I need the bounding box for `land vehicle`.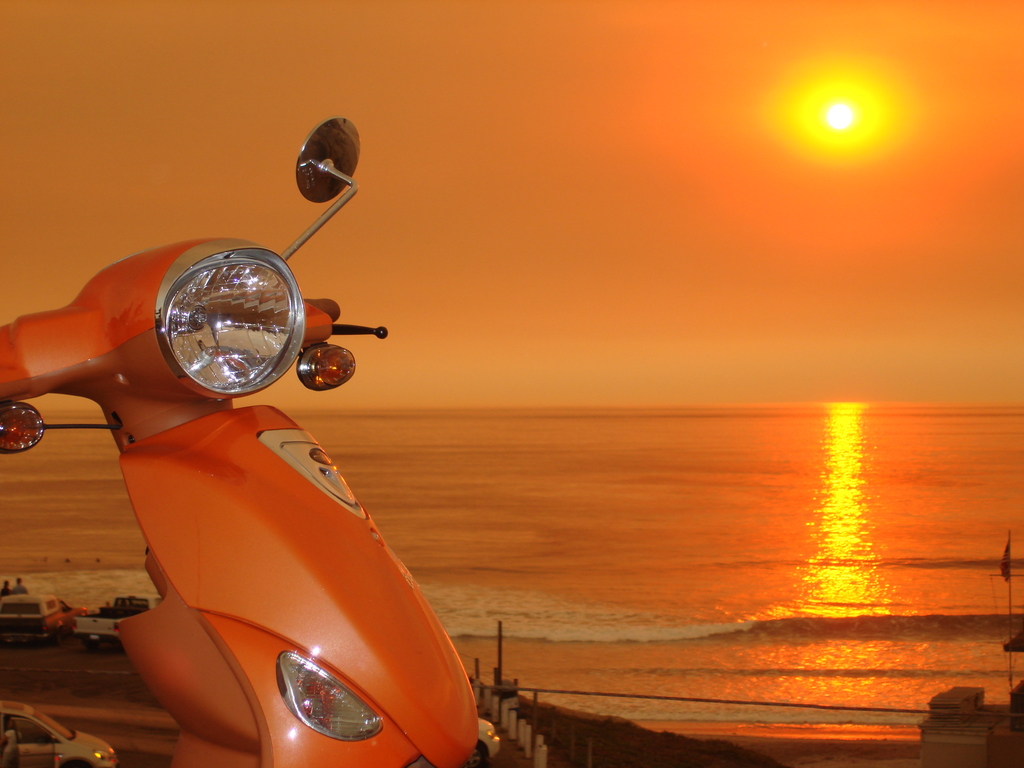
Here it is: pyautogui.locateOnScreen(70, 593, 164, 648).
